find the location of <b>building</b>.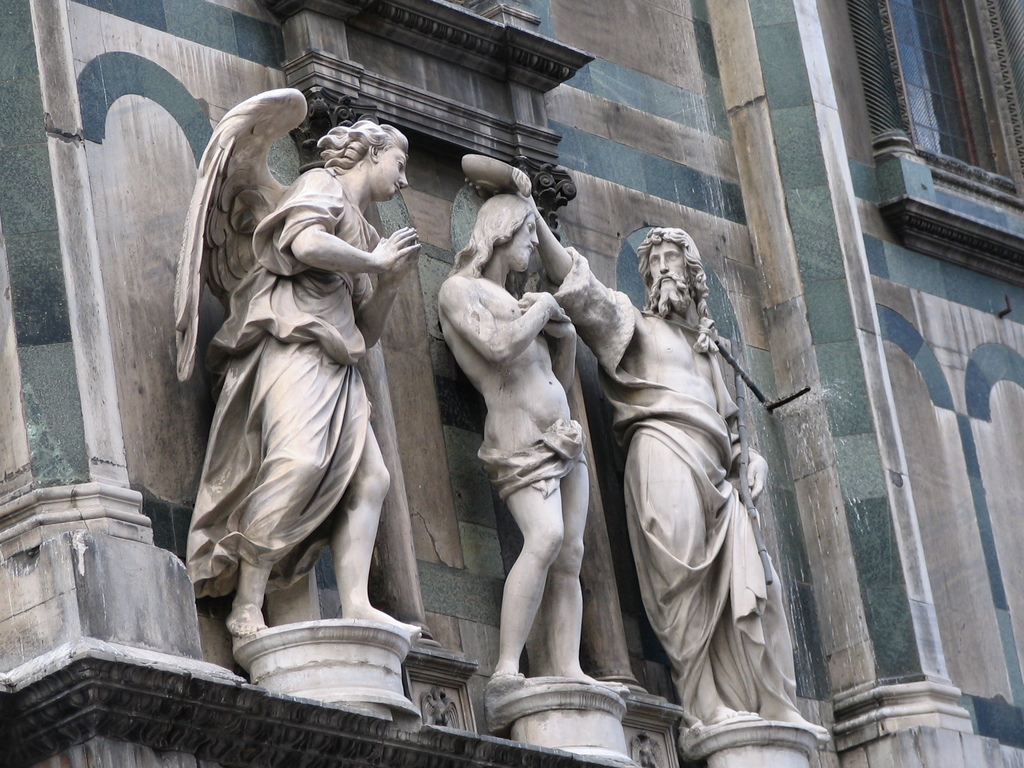
Location: region(0, 0, 1023, 767).
